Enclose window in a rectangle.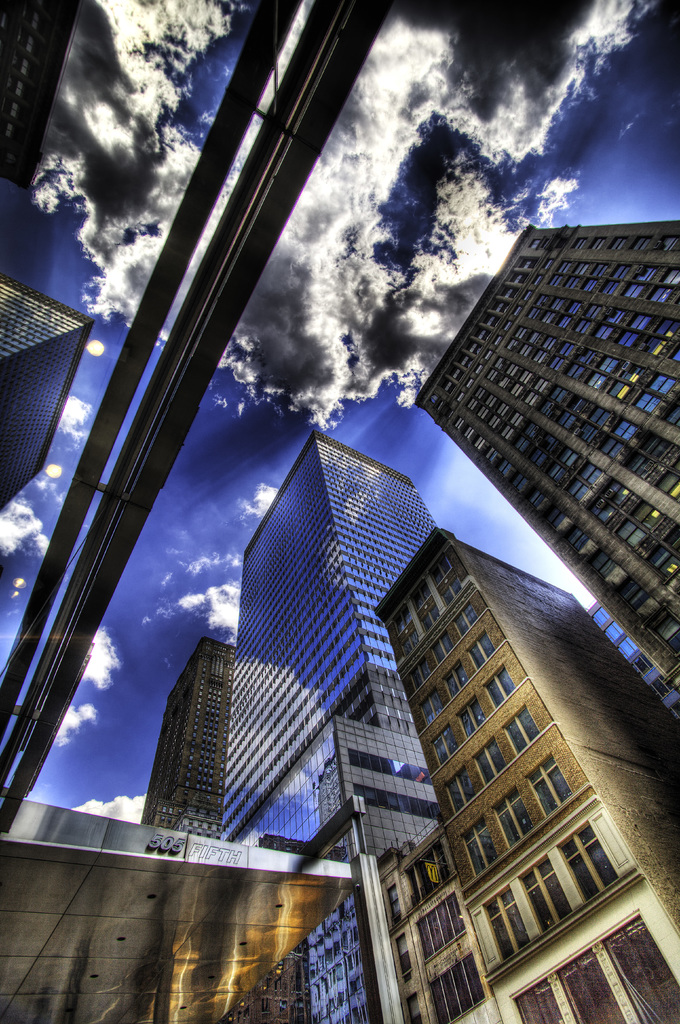
BBox(430, 956, 489, 1023).
